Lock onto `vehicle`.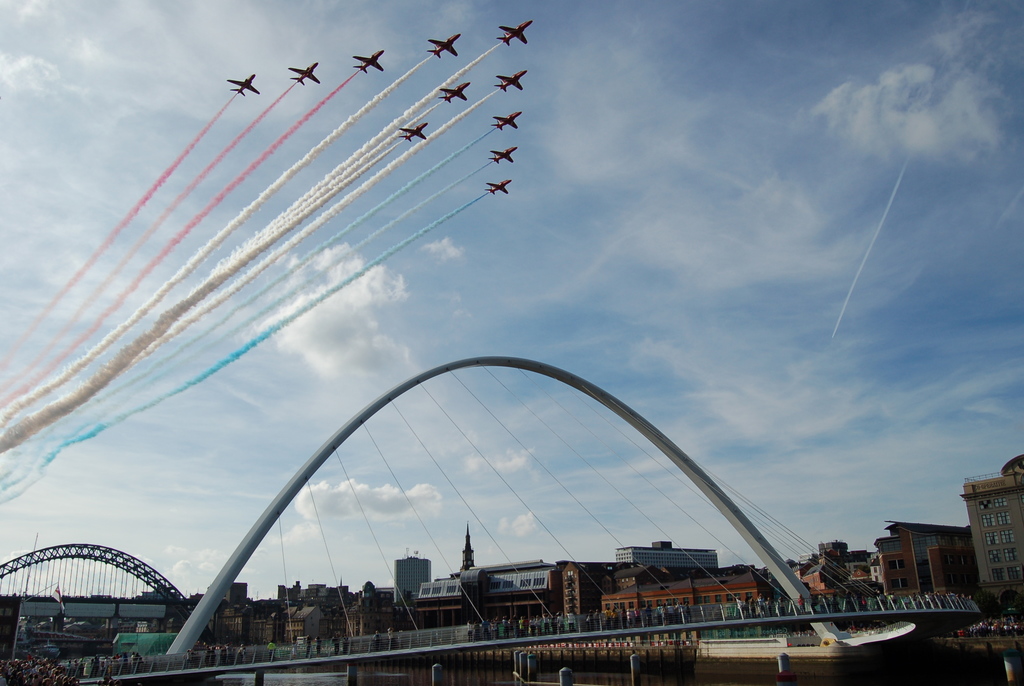
Locked: rect(484, 174, 512, 194).
